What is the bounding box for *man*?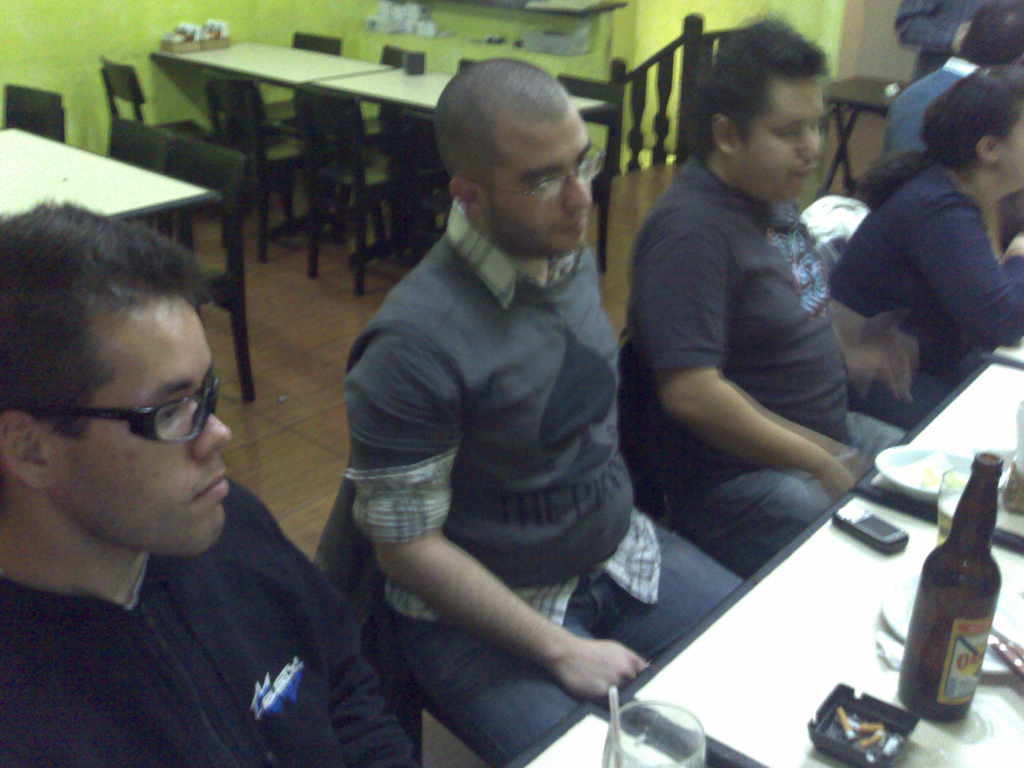
(335, 58, 761, 767).
